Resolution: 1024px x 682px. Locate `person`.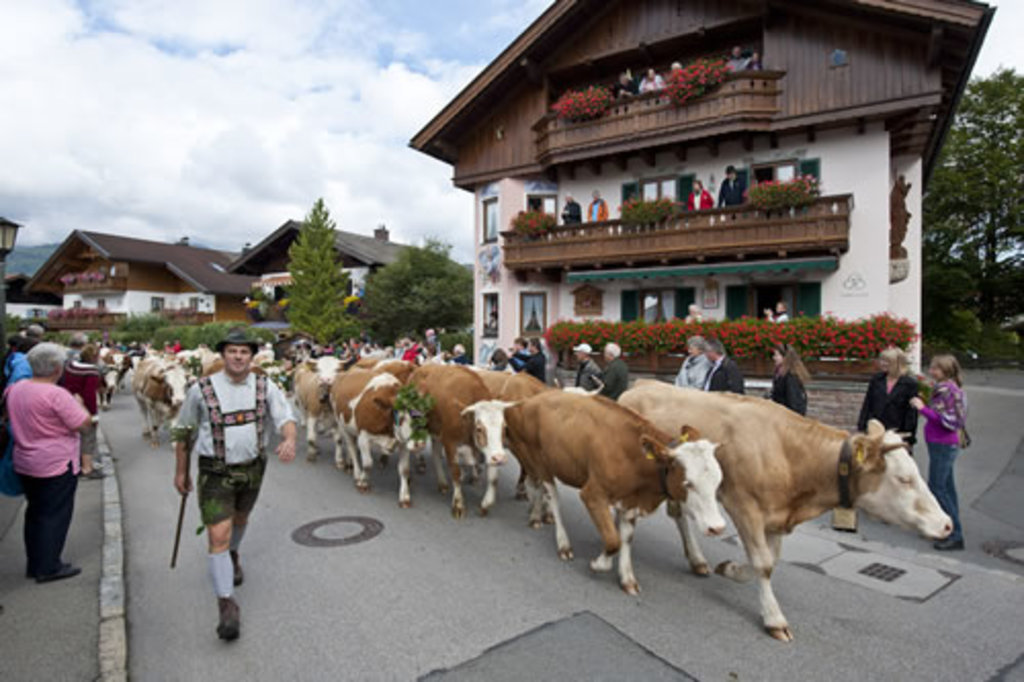
(592,338,627,406).
